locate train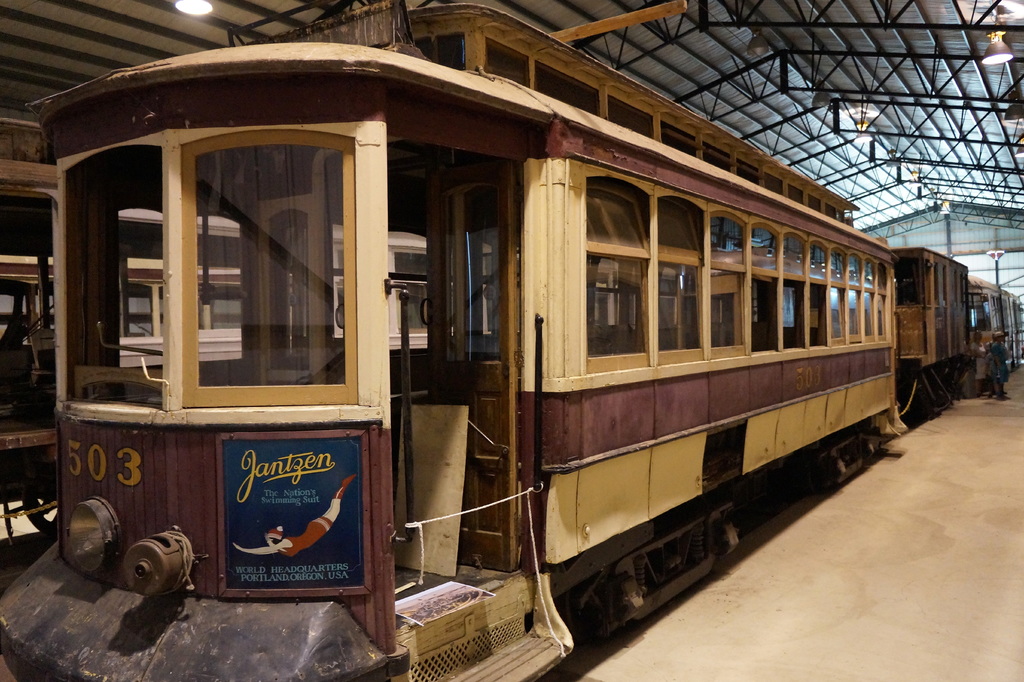
0:0:1017:681
